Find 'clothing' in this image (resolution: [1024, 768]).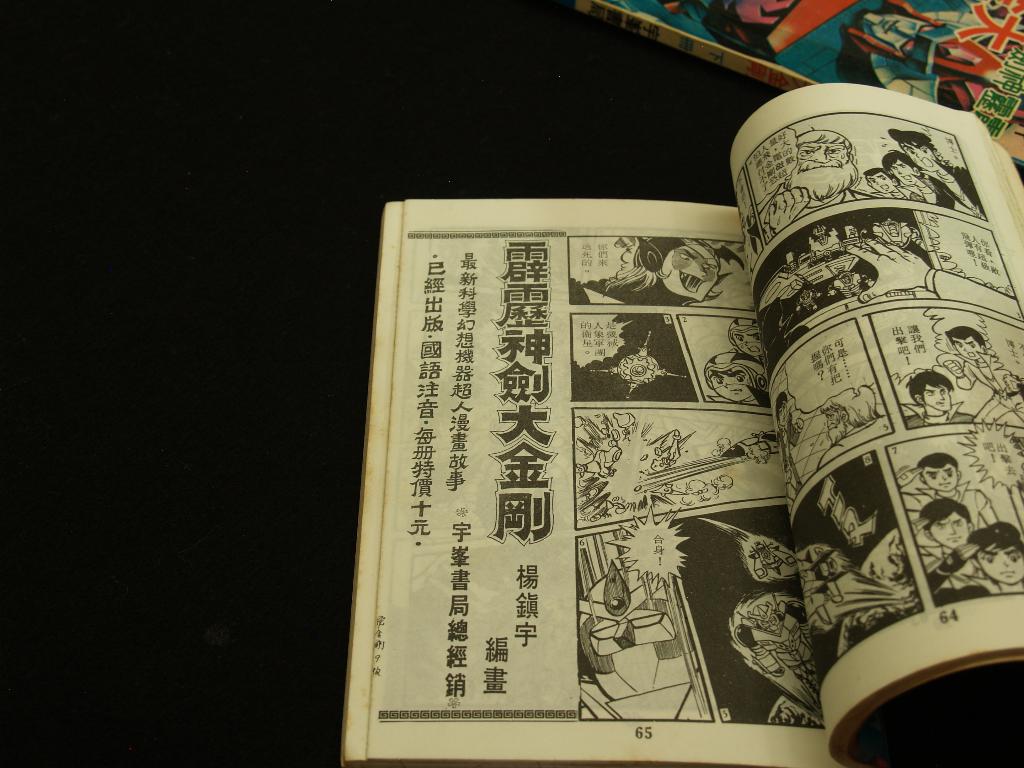
(left=952, top=348, right=1023, bottom=429).
